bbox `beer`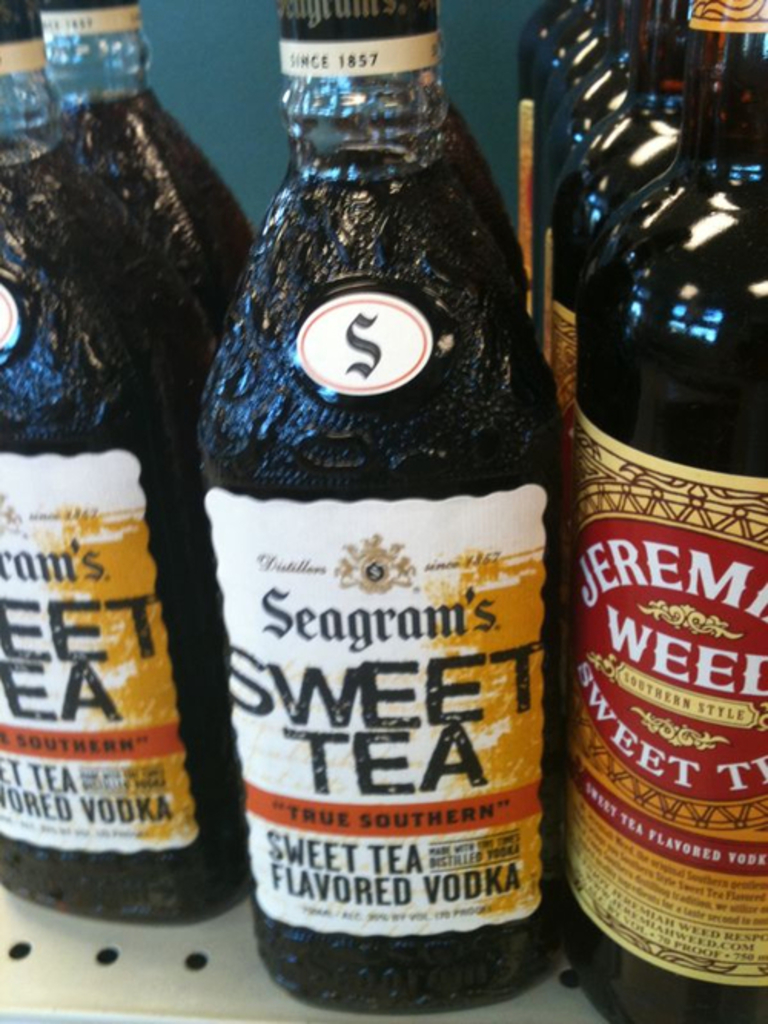
{"left": 167, "top": 0, "right": 567, "bottom": 1022}
